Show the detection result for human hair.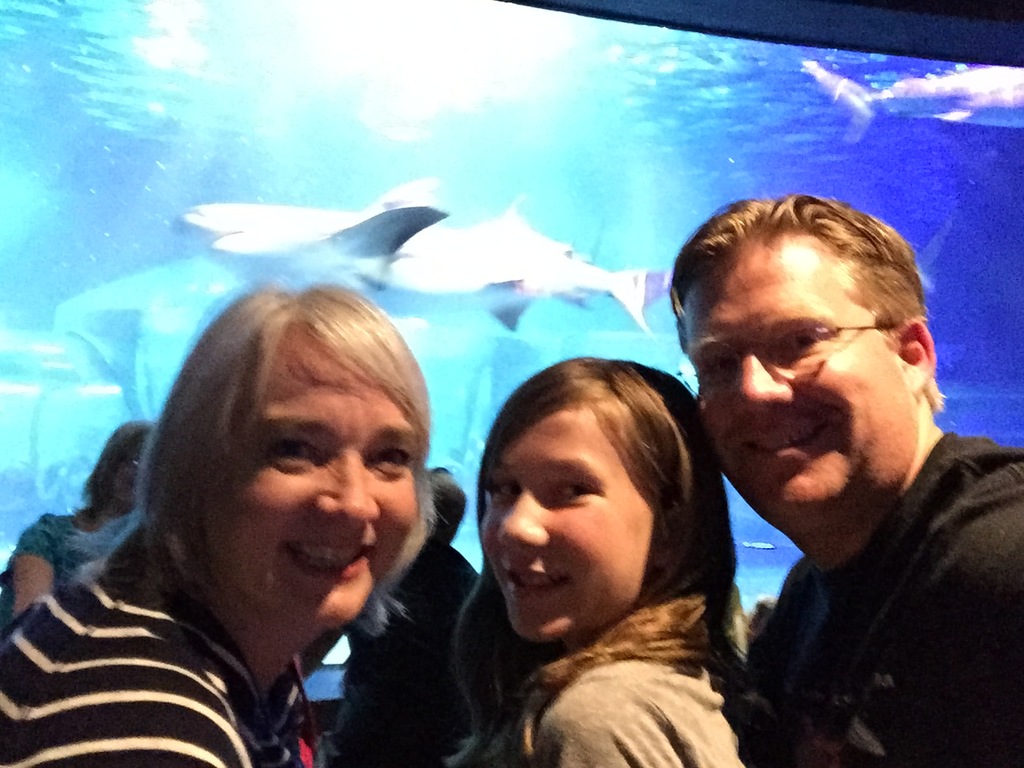
[x1=446, y1=352, x2=766, y2=767].
